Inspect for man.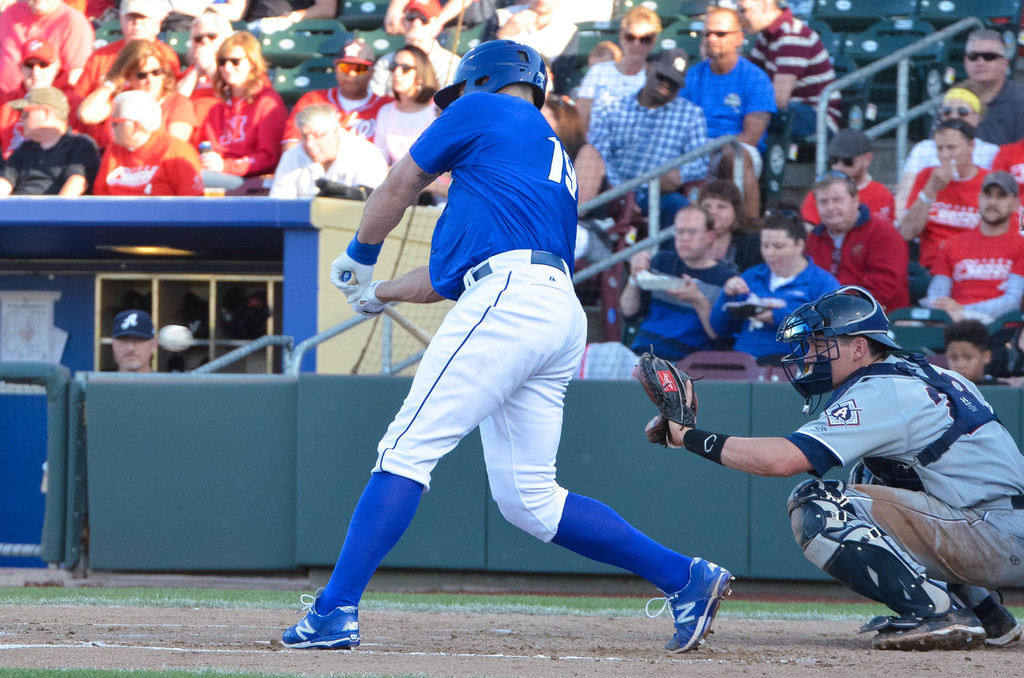
Inspection: locate(282, 40, 735, 656).
